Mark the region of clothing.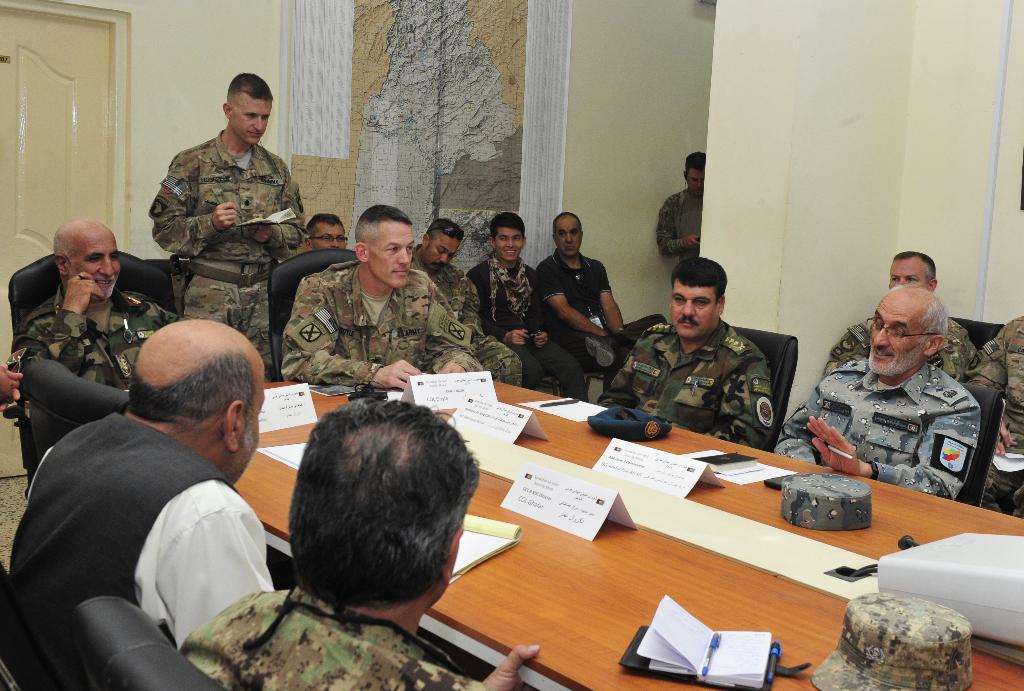
Region: <region>280, 257, 479, 385</region>.
